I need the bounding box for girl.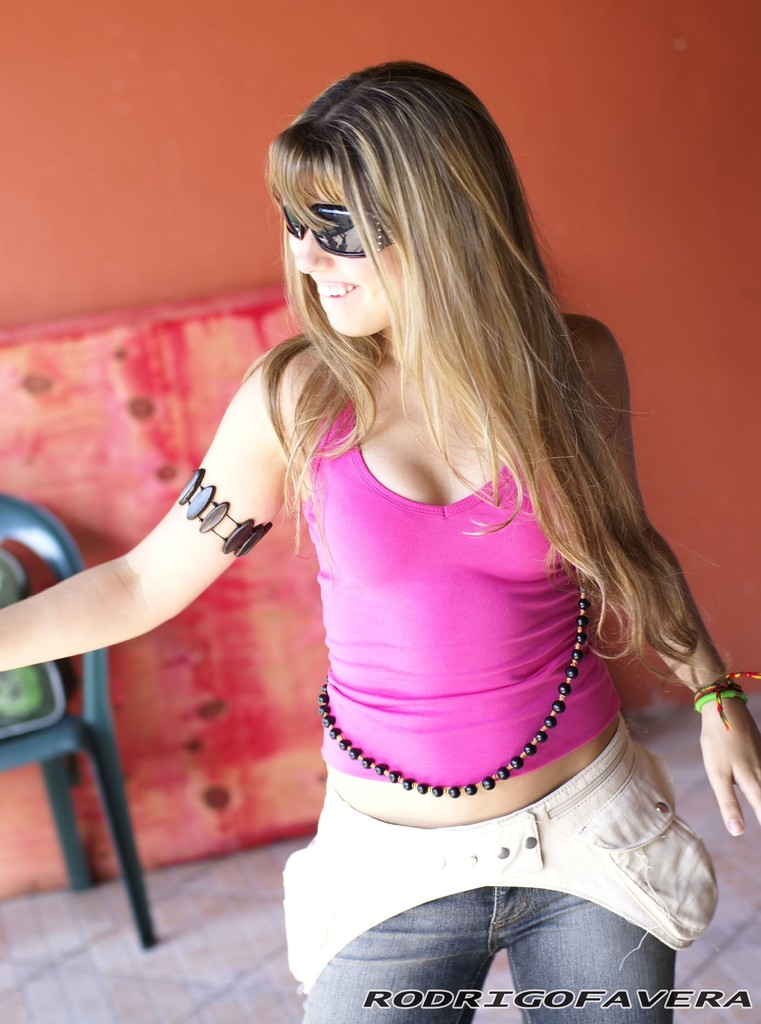
Here it is: 0:58:760:1023.
